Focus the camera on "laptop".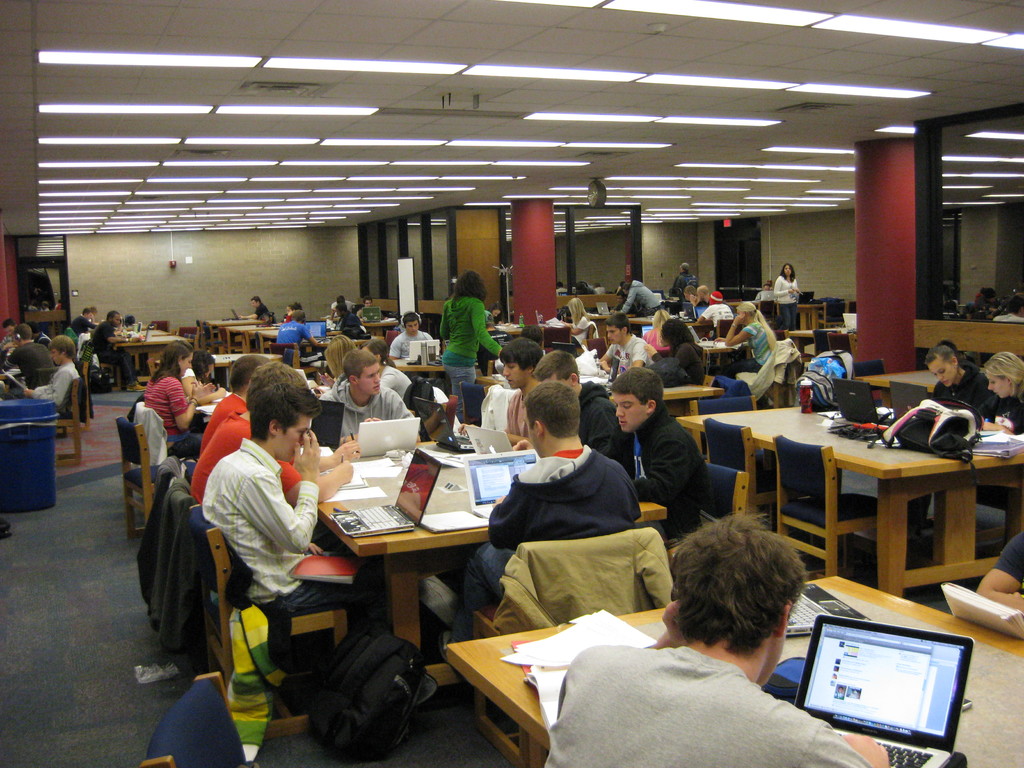
Focus region: 360/418/419/458.
